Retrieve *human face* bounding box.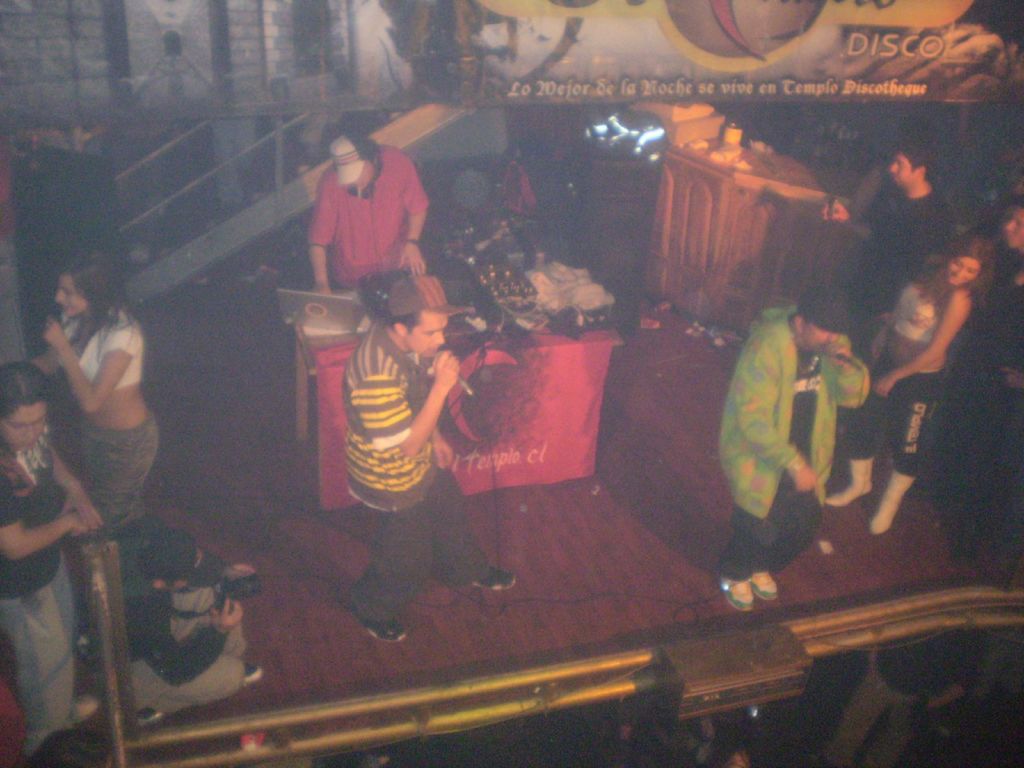
Bounding box: 886/153/914/189.
